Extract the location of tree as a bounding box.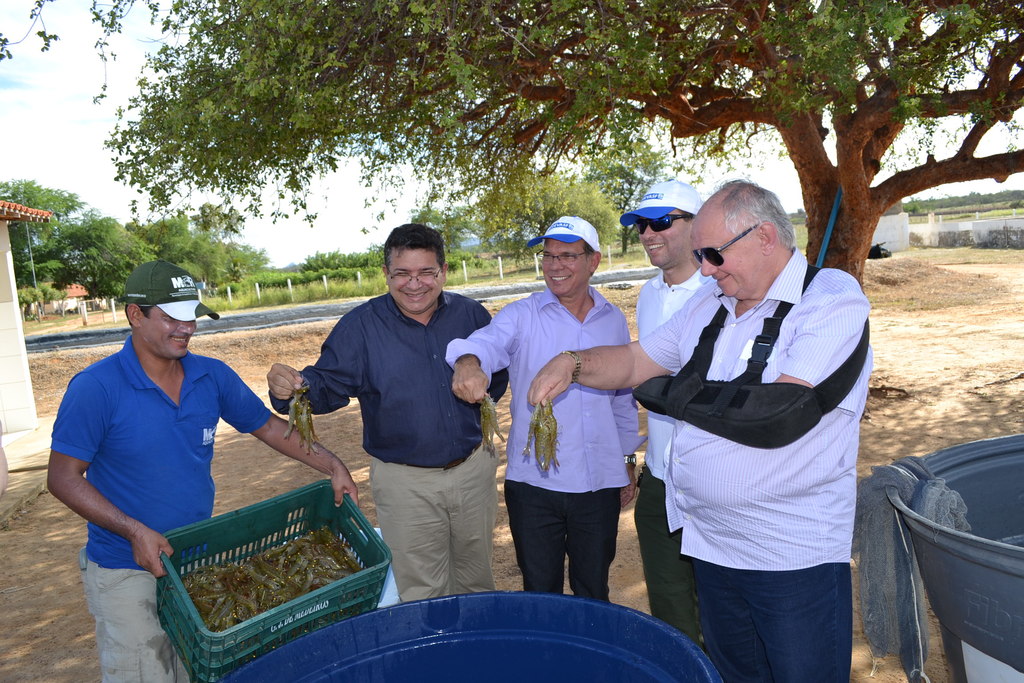
x1=0 y1=0 x2=1023 y2=286.
